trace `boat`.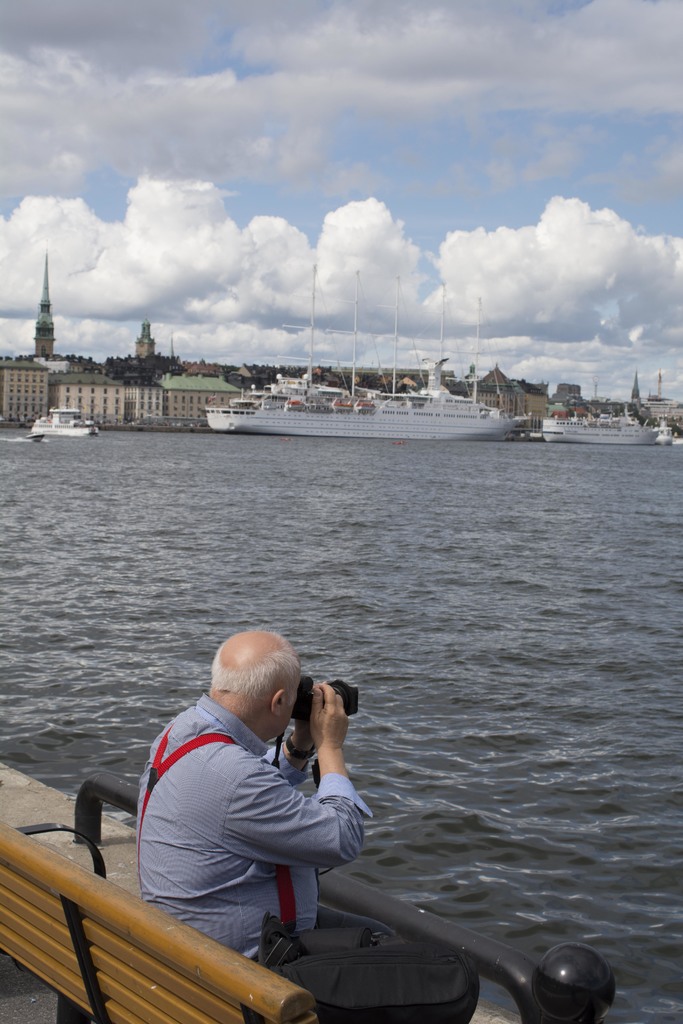
Traced to (27, 401, 95, 437).
